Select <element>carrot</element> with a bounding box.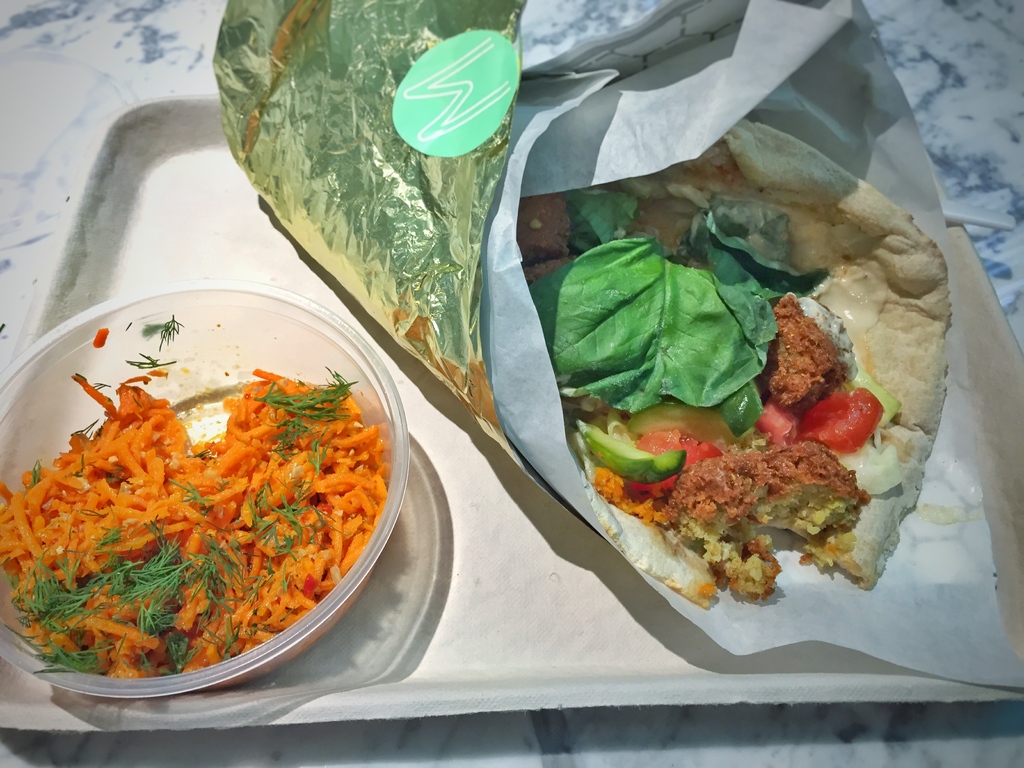
bbox(0, 368, 388, 678).
